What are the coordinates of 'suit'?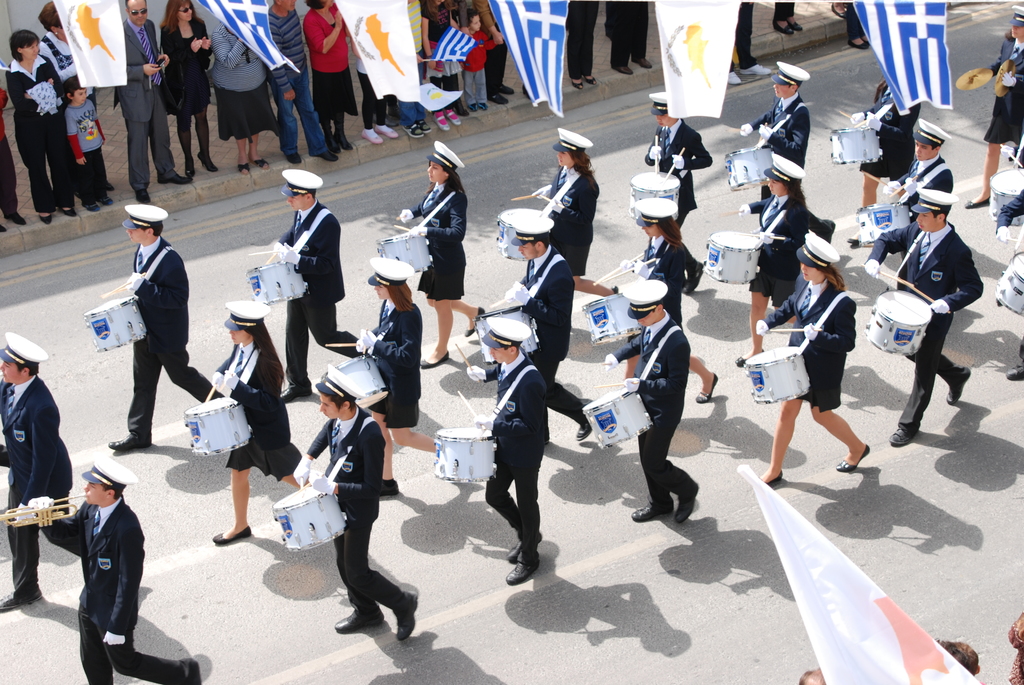
(x1=217, y1=345, x2=292, y2=452).
